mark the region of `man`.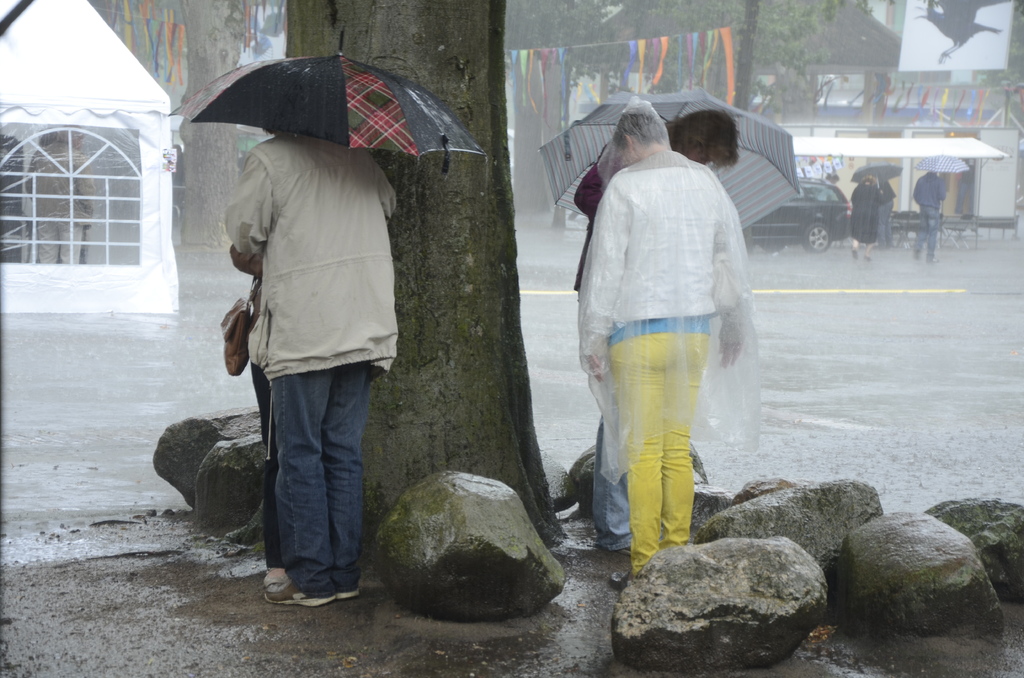
Region: 225, 126, 400, 605.
